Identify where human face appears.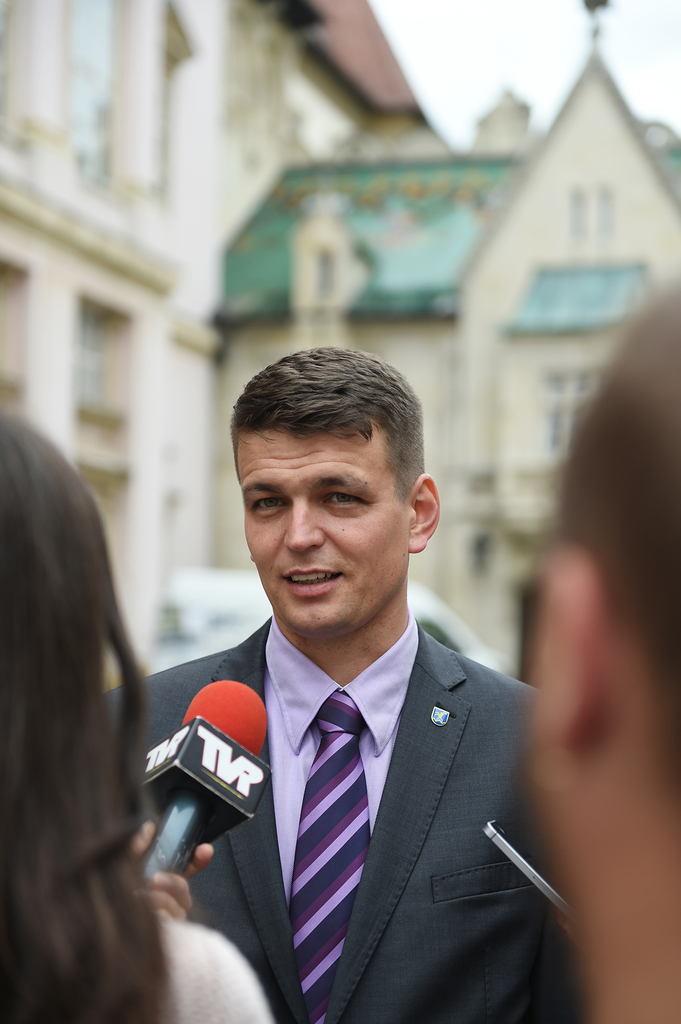
Appears at (234,421,410,636).
